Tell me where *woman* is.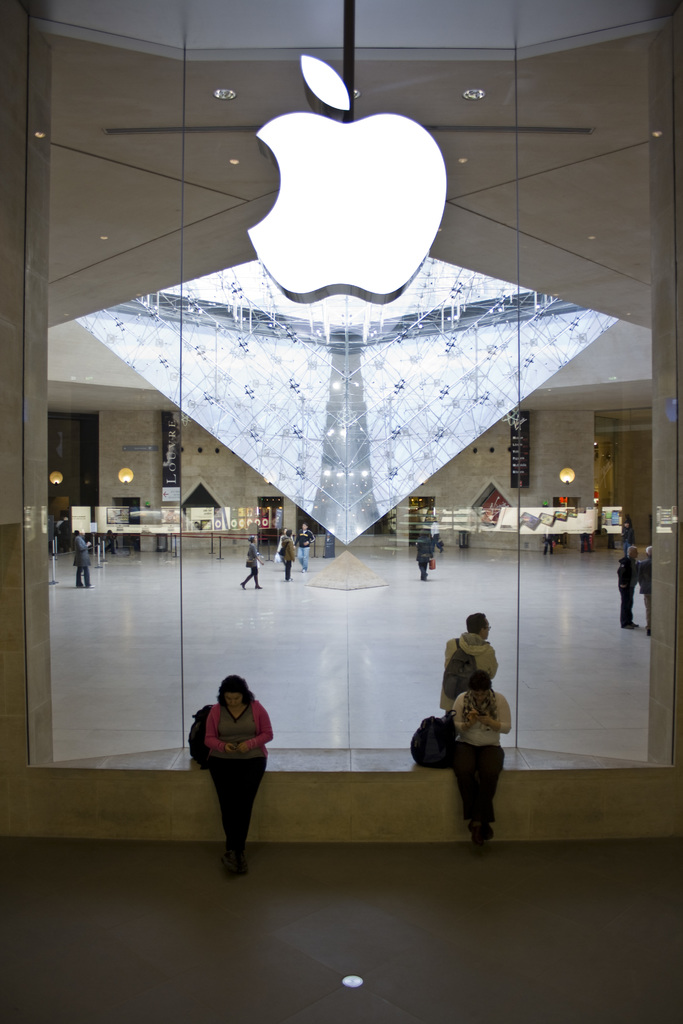
*woman* is at [190,676,288,863].
